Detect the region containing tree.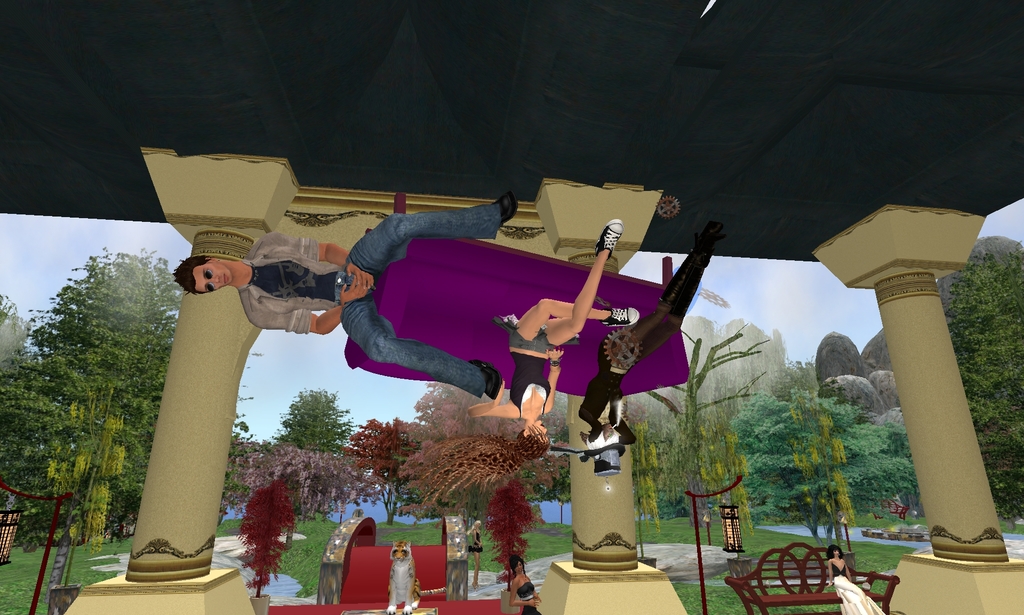
(239,475,294,592).
